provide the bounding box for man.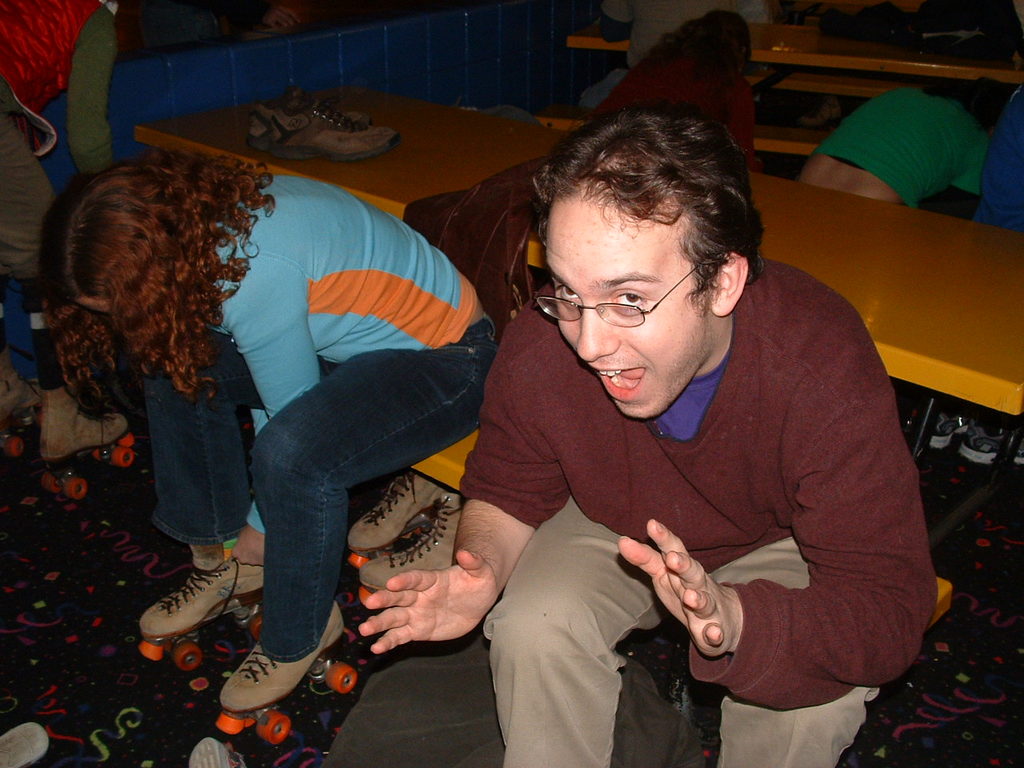
[0, 0, 134, 454].
